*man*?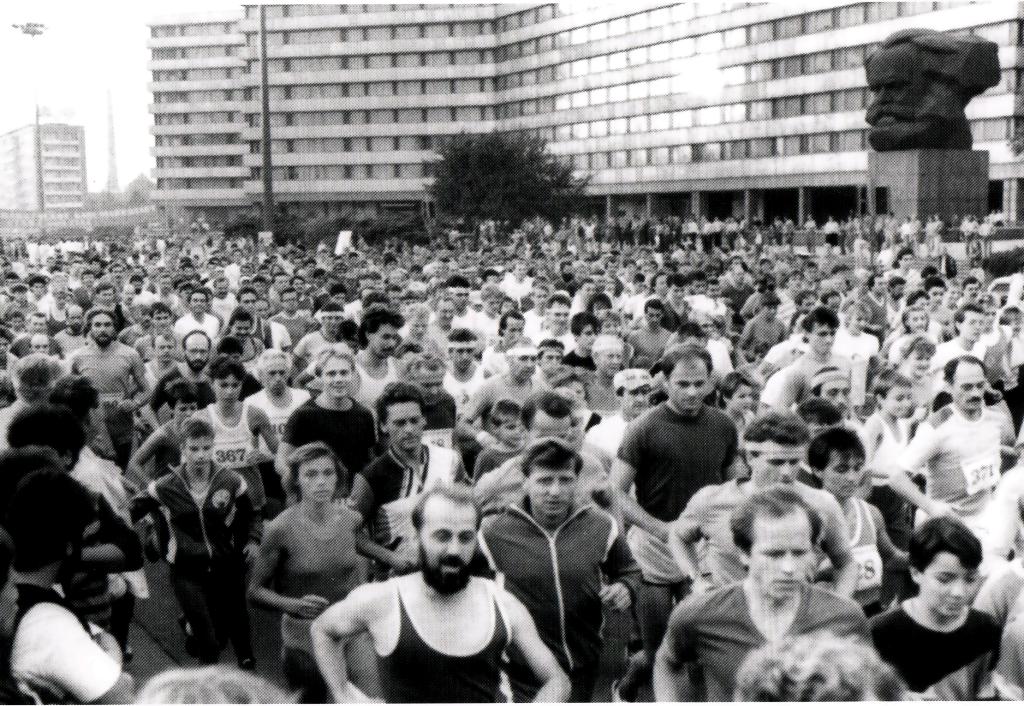
579, 329, 638, 419
